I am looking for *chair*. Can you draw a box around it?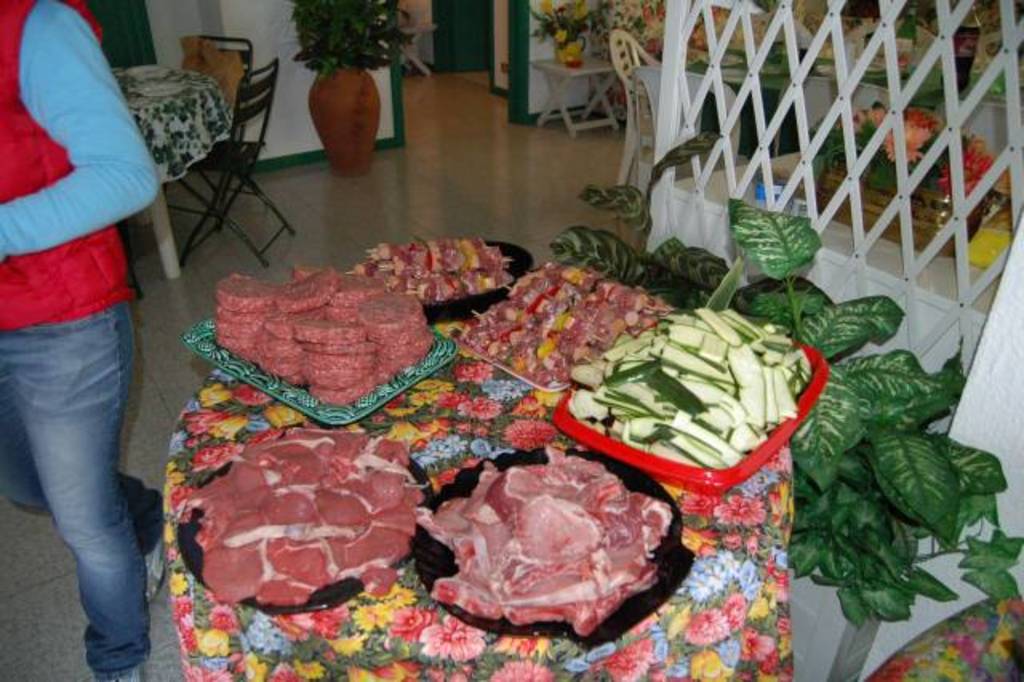
Sure, the bounding box is crop(605, 27, 704, 213).
